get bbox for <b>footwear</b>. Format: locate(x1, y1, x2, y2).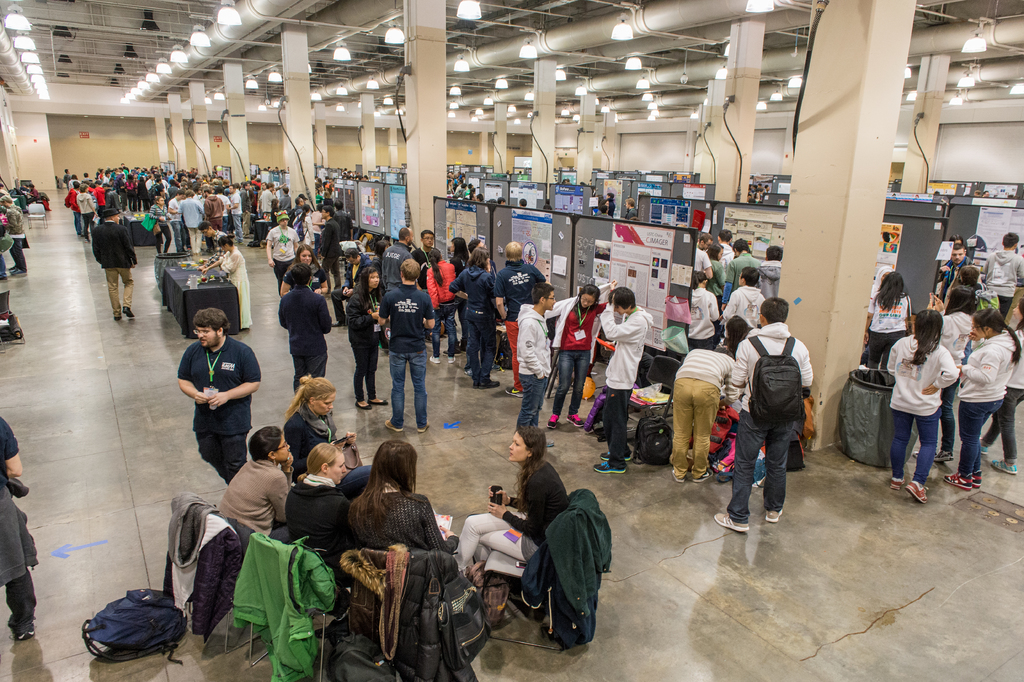
locate(8, 262, 19, 271).
